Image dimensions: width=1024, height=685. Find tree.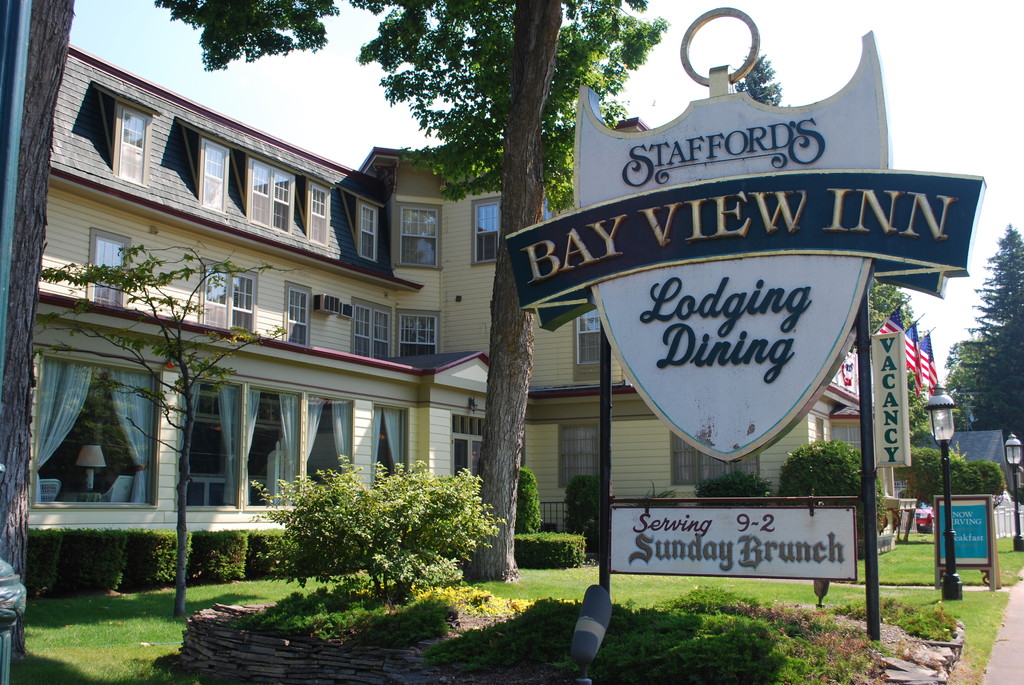
box=[38, 240, 294, 629].
